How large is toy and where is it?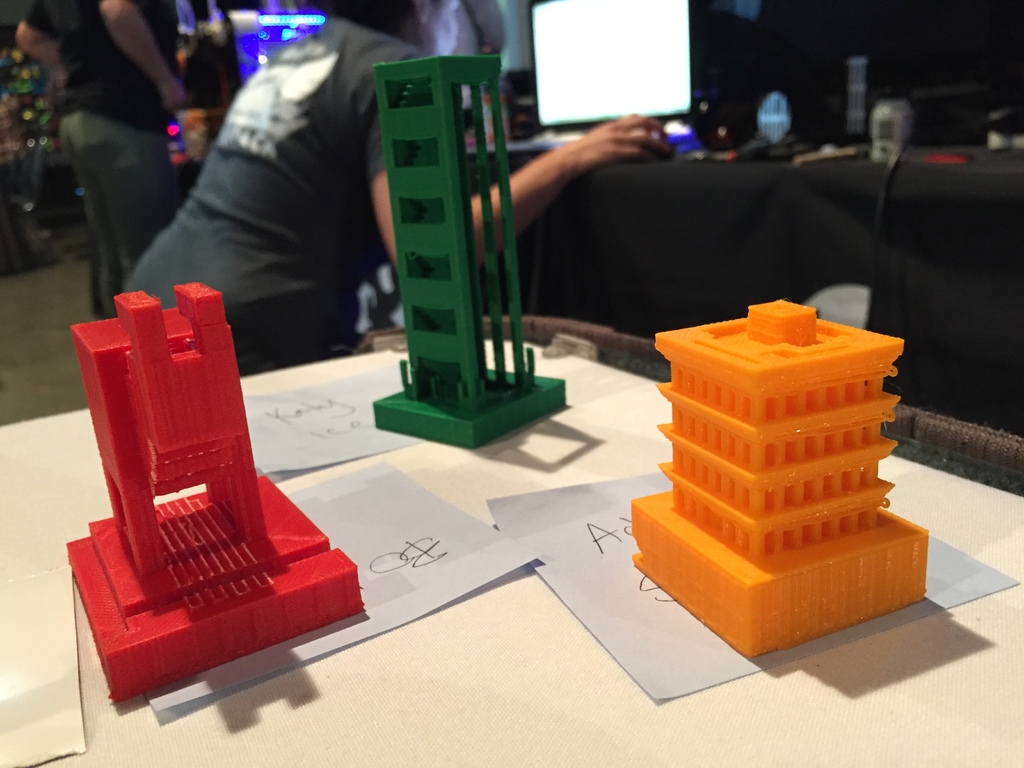
Bounding box: bbox(630, 296, 926, 660).
